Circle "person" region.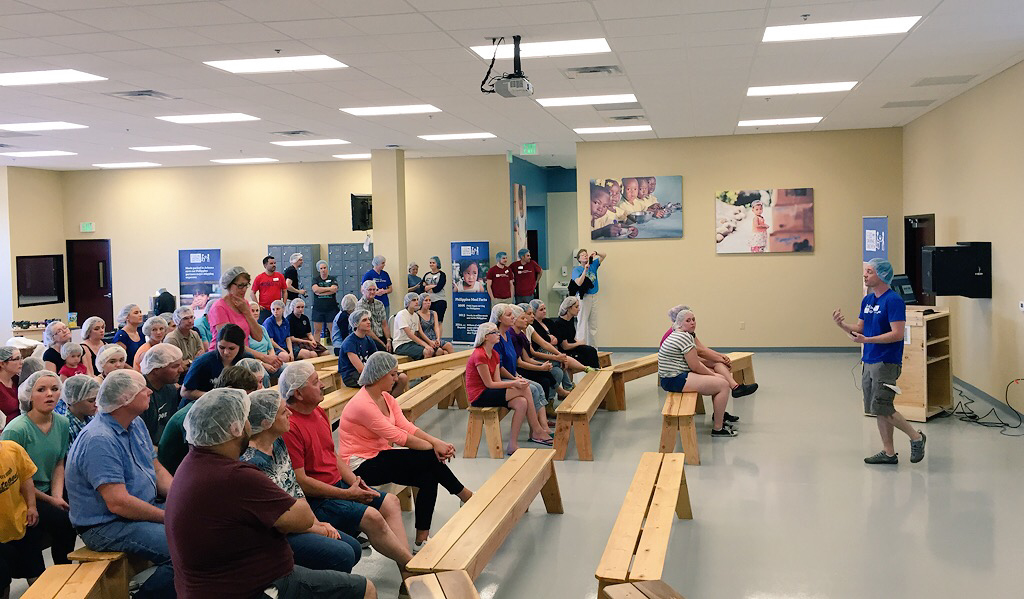
Region: [x1=60, y1=373, x2=98, y2=444].
